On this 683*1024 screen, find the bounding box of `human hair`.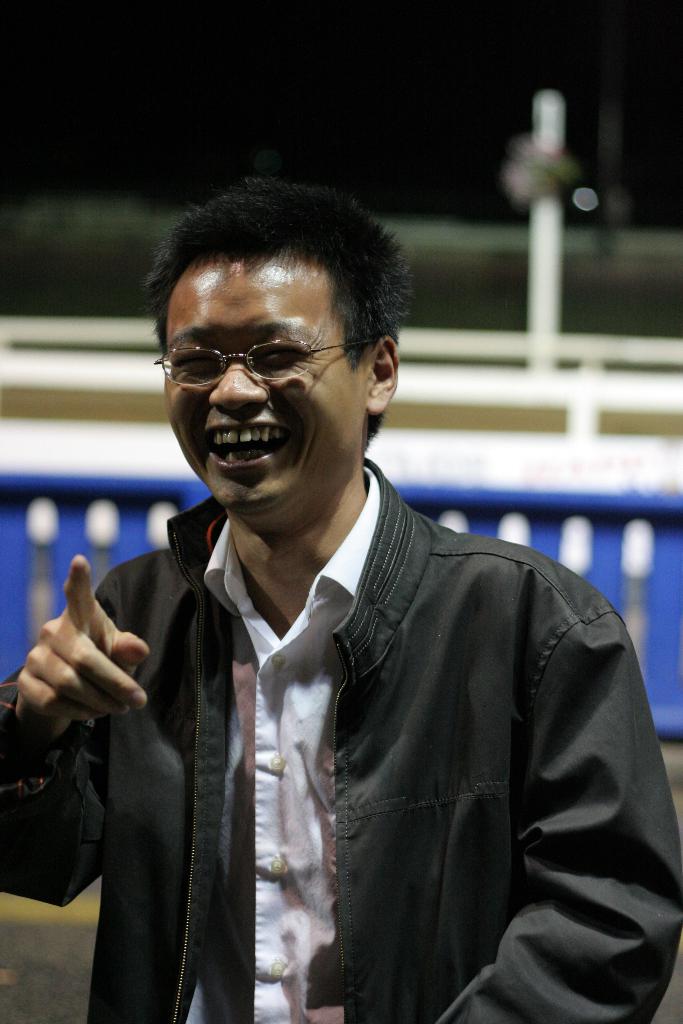
Bounding box: l=151, t=173, r=405, b=394.
